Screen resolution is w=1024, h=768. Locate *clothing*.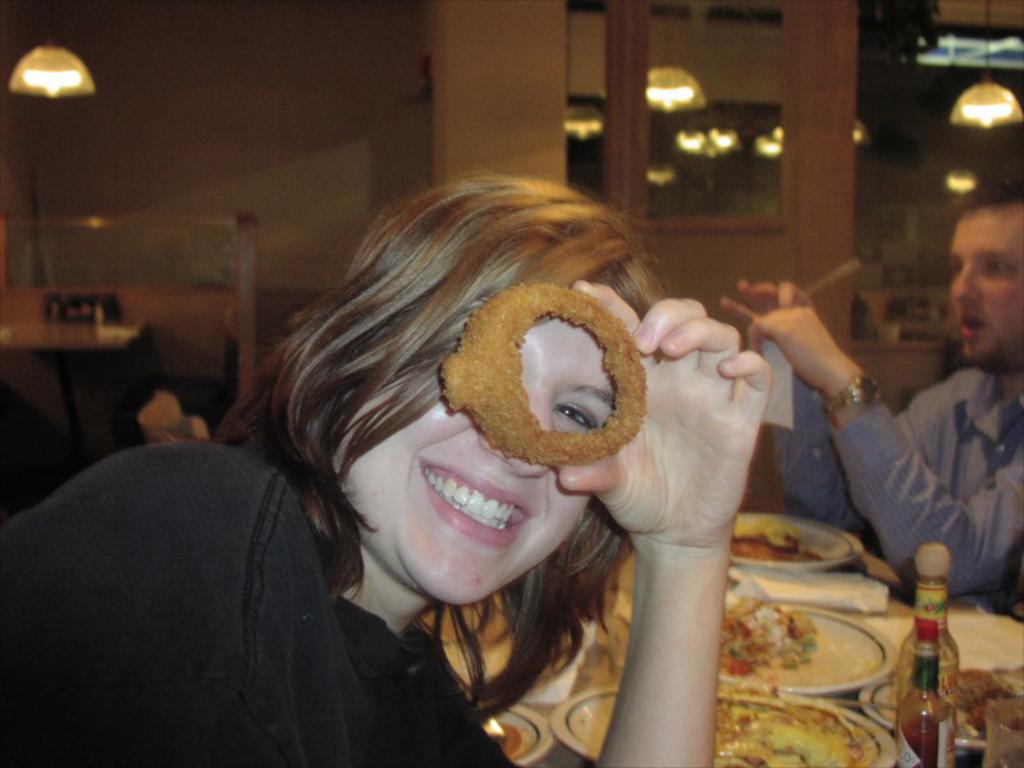
Rect(0, 366, 468, 767).
